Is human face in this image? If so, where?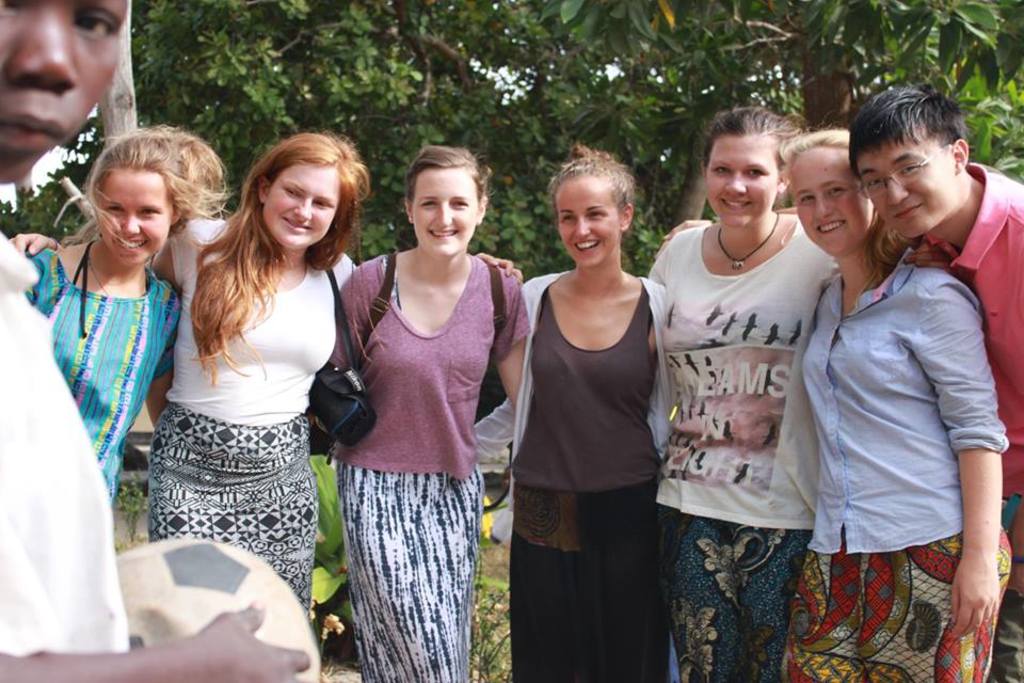
Yes, at x1=0 y1=0 x2=129 y2=182.
